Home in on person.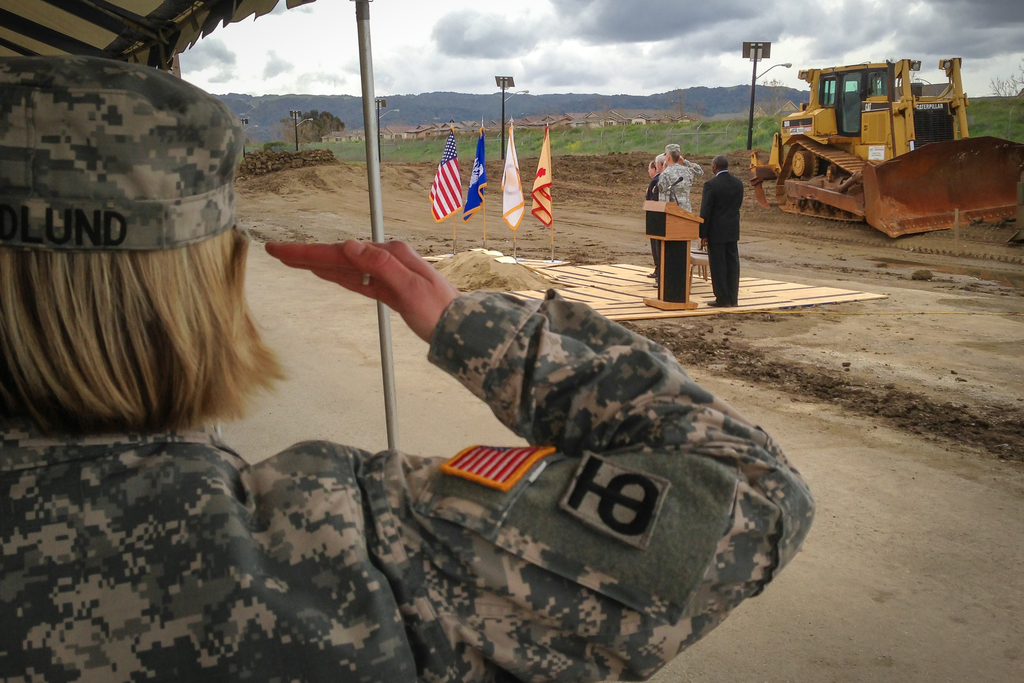
Homed in at detection(653, 142, 699, 310).
